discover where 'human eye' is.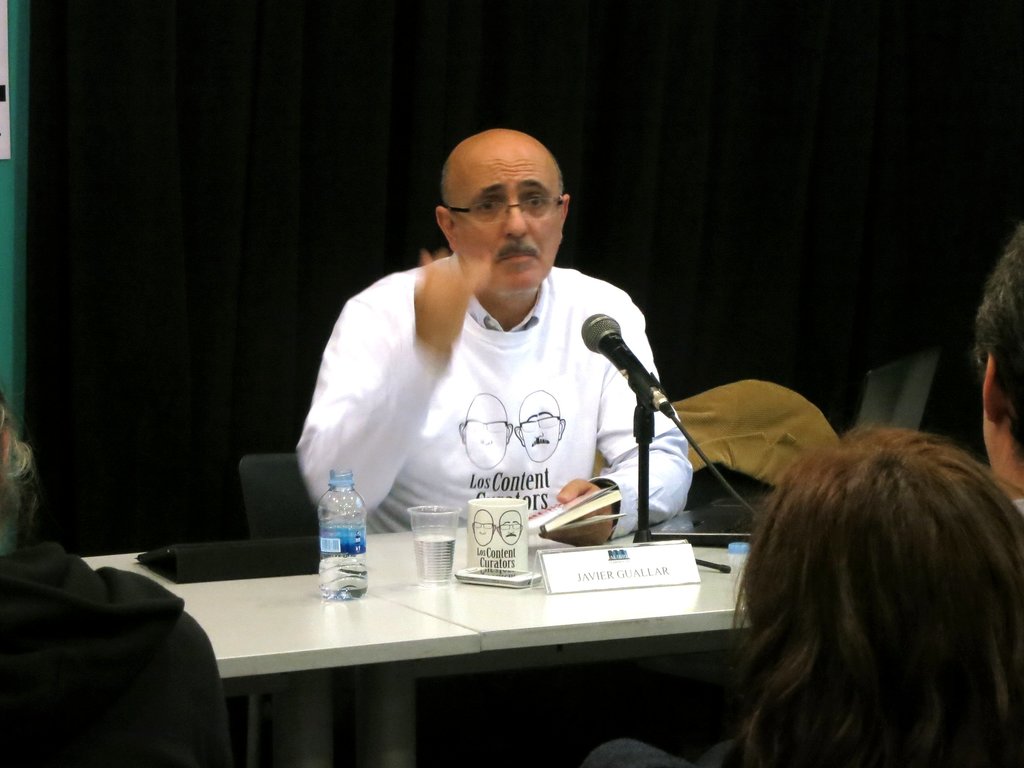
Discovered at box=[474, 193, 504, 214].
